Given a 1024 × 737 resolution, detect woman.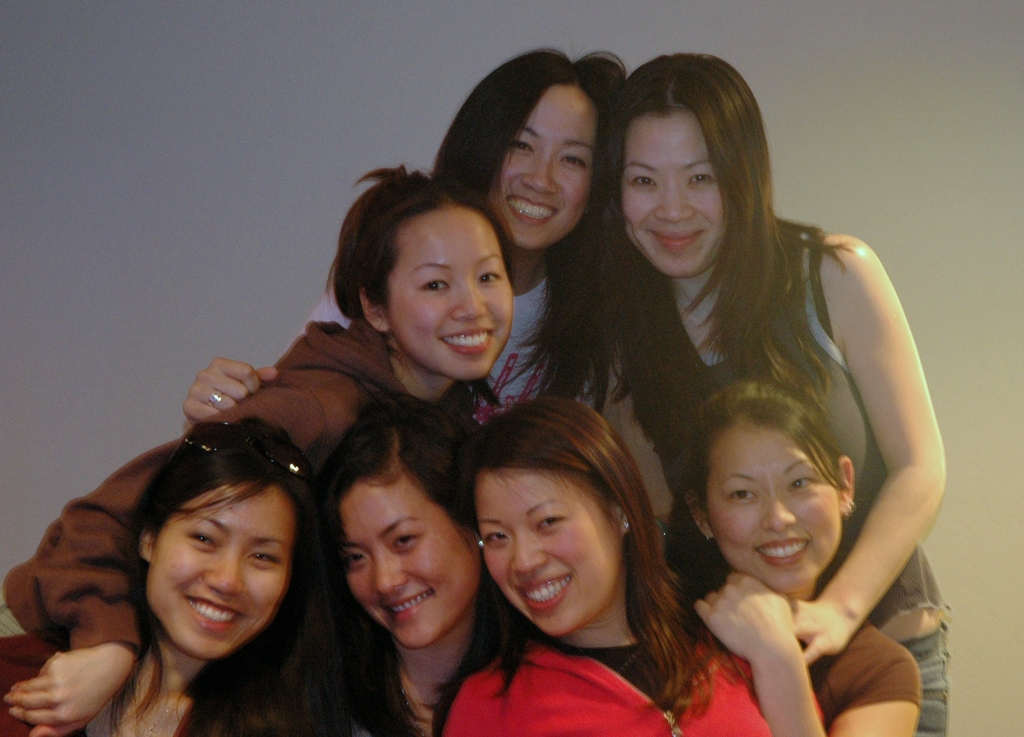
[3, 159, 515, 736].
